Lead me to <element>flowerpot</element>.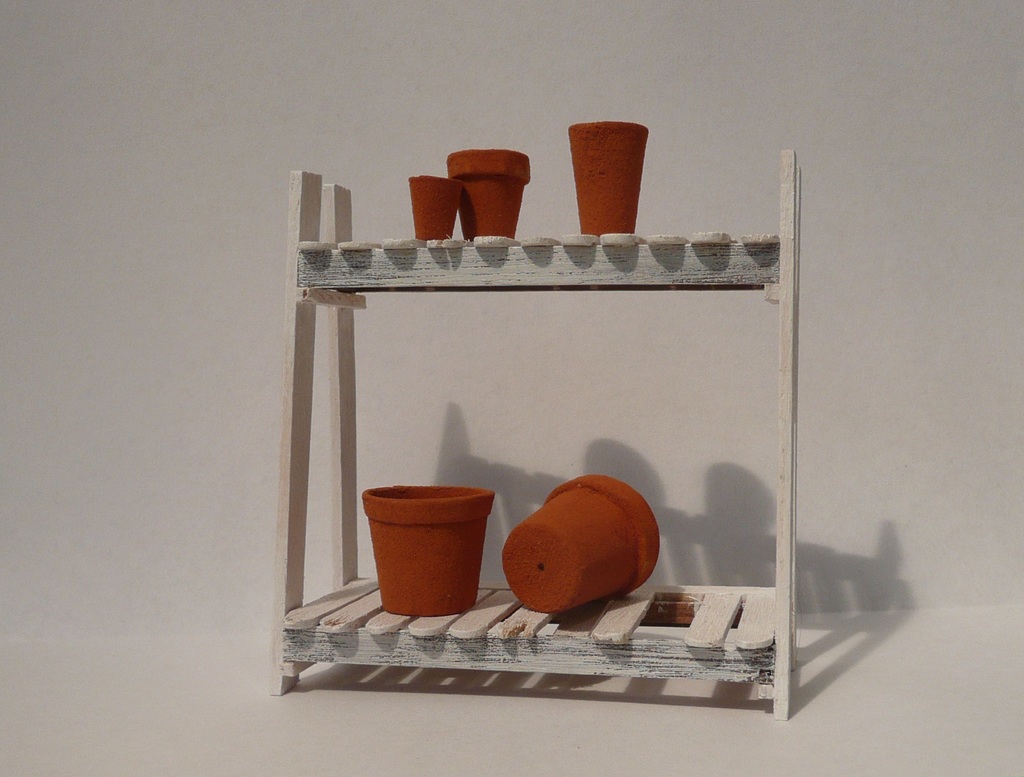
Lead to [left=408, top=174, right=461, bottom=238].
